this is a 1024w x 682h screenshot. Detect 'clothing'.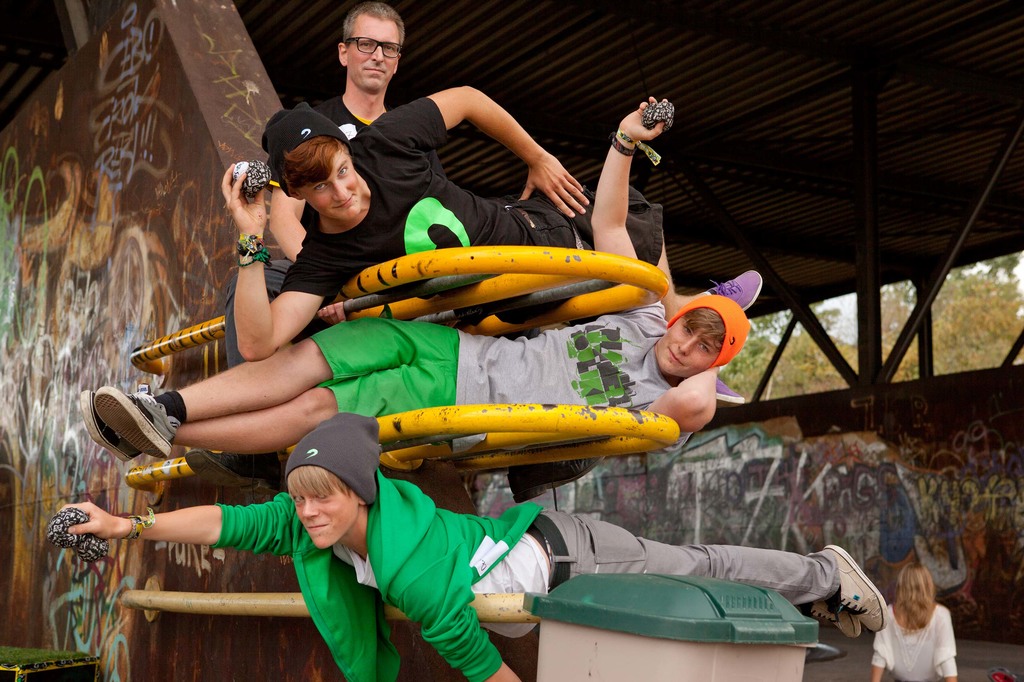
(855,605,952,681).
